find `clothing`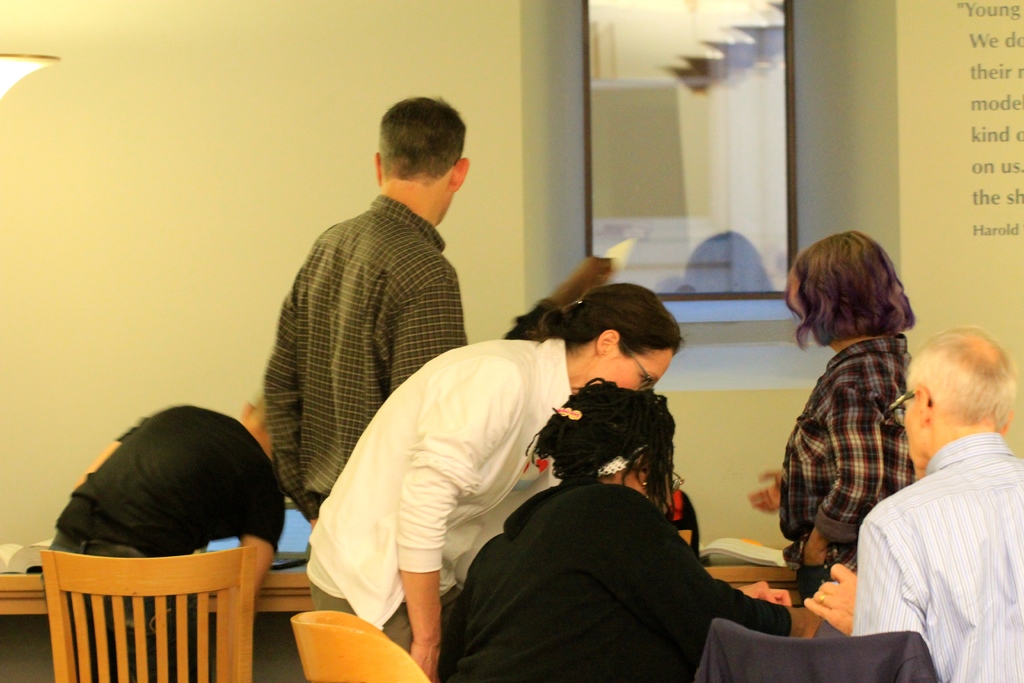
682, 624, 932, 682
